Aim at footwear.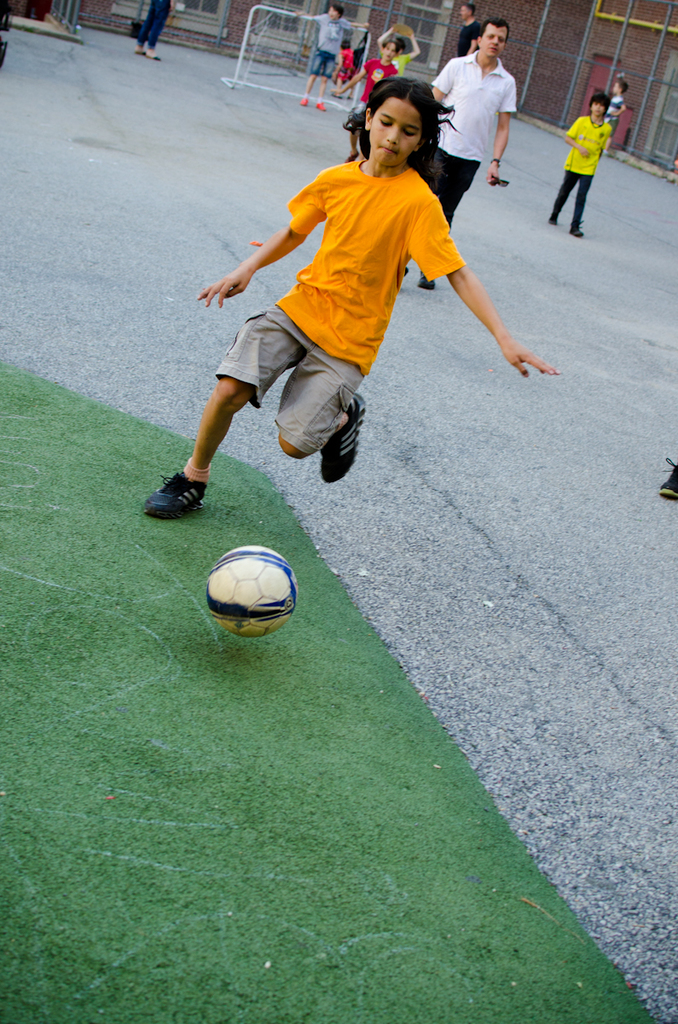
Aimed at 417, 271, 435, 286.
